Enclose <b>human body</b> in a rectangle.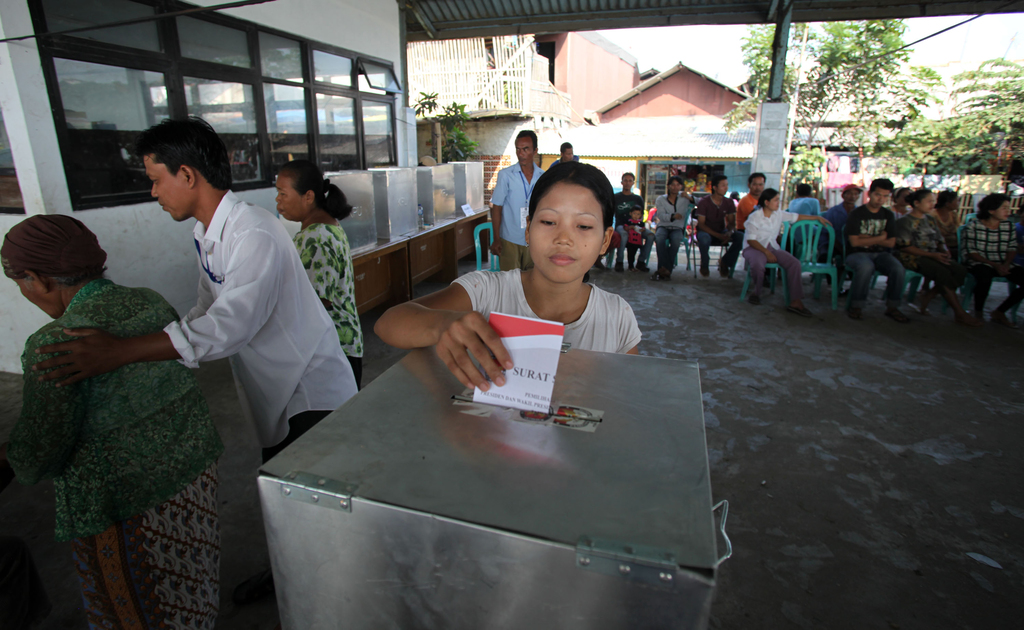
943/207/964/244.
